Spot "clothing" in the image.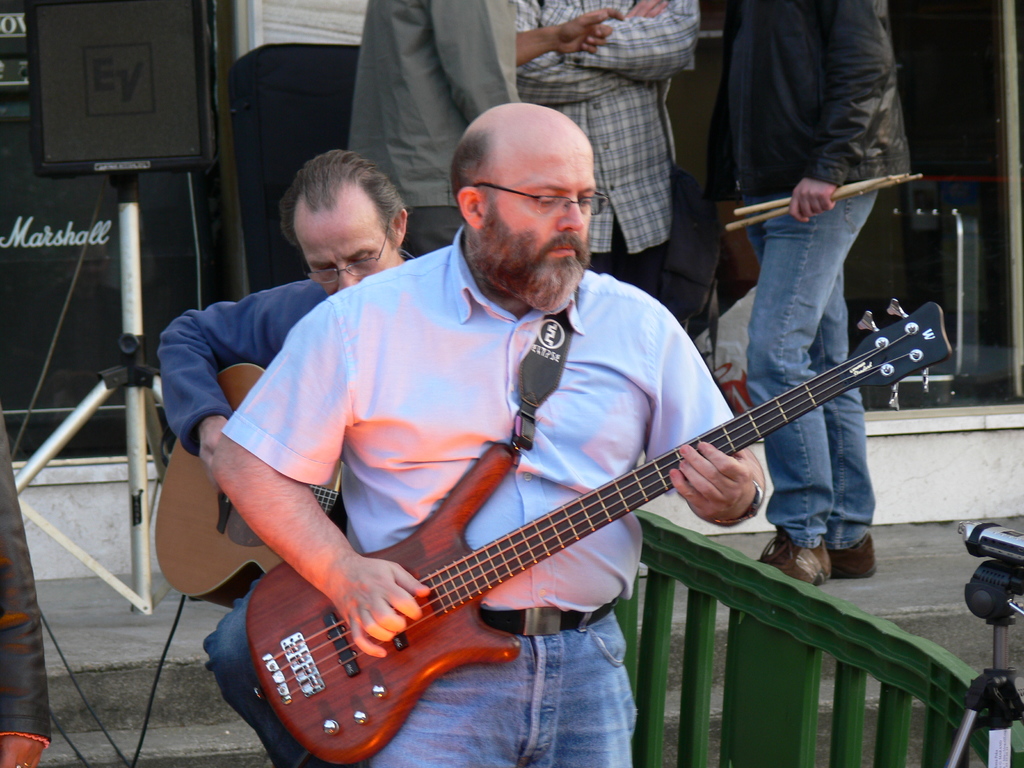
"clothing" found at <region>518, 0, 698, 253</region>.
